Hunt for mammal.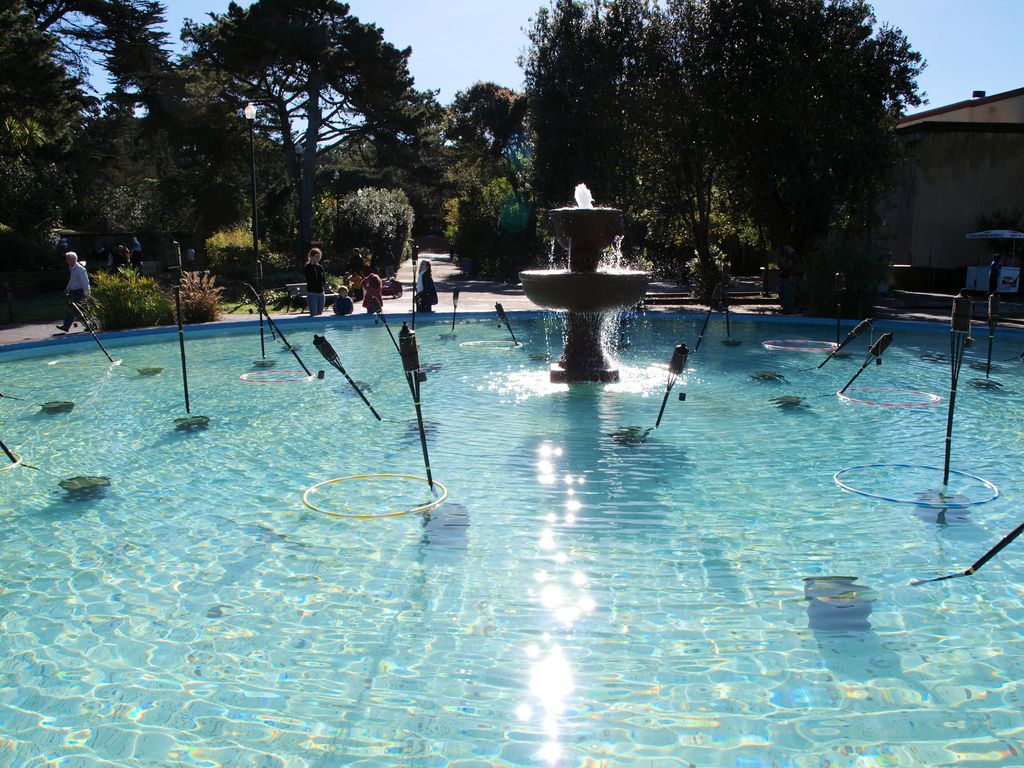
Hunted down at rect(333, 285, 353, 314).
